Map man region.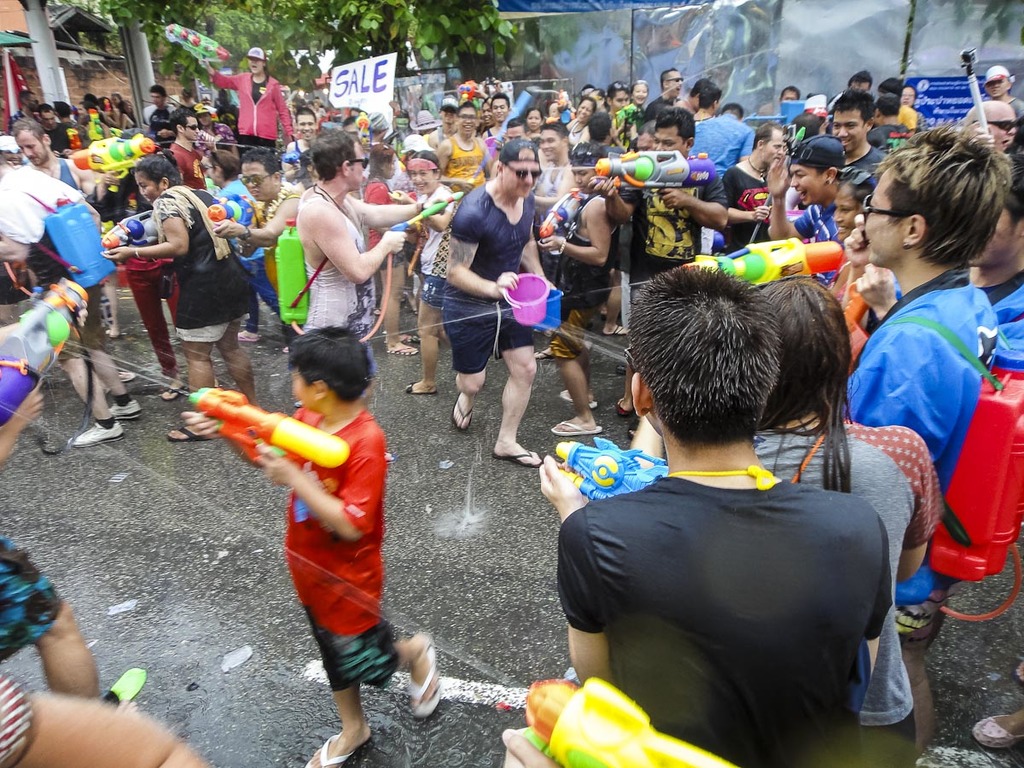
Mapped to 196/92/218/118.
